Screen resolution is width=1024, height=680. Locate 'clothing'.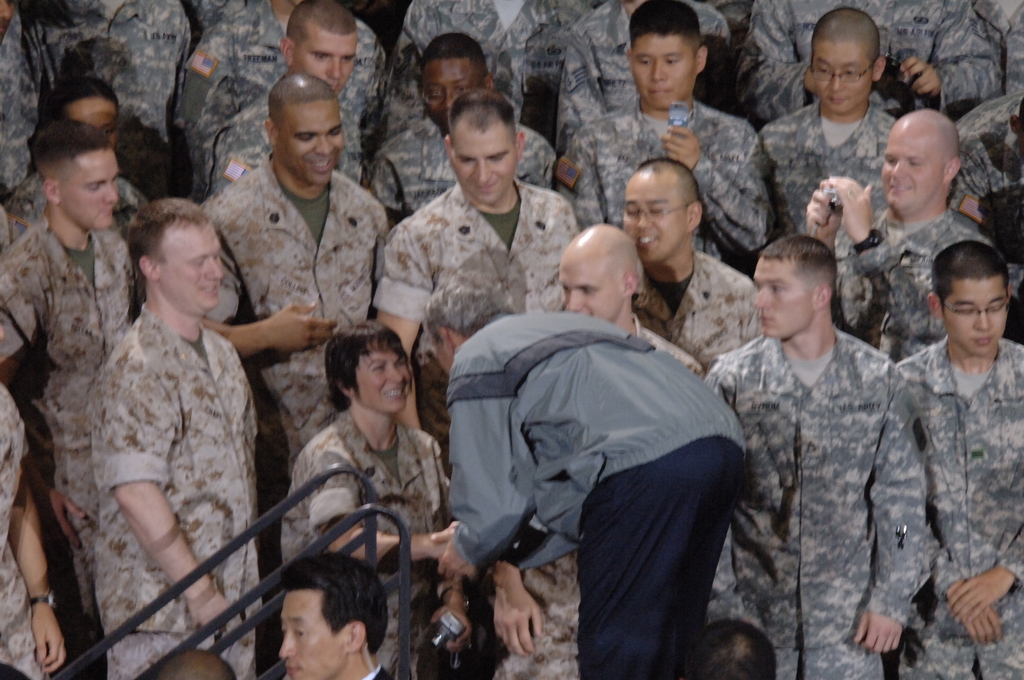
bbox=[550, 0, 730, 130].
